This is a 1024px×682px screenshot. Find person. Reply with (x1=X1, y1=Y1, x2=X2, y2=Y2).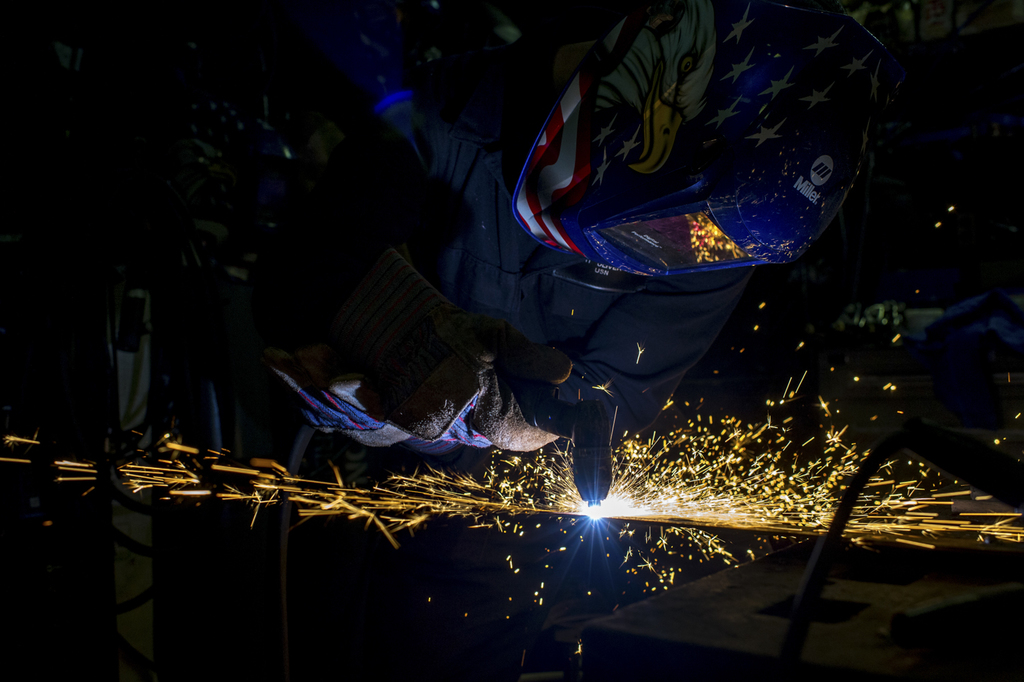
(x1=0, y1=0, x2=905, y2=455).
